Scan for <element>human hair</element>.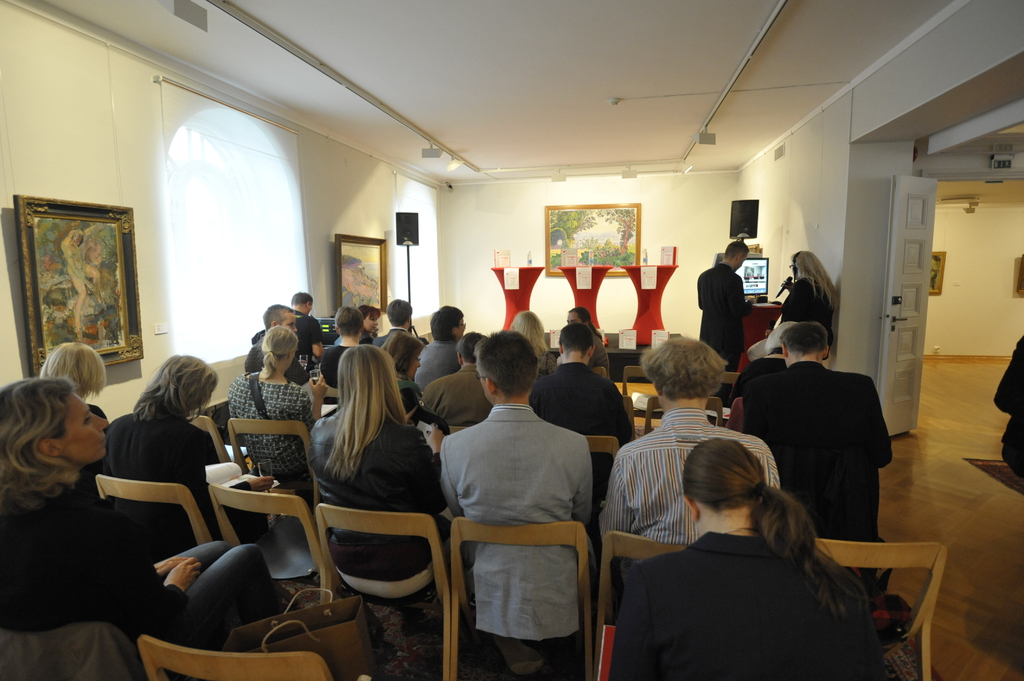
Scan result: (left=457, top=331, right=487, bottom=365).
